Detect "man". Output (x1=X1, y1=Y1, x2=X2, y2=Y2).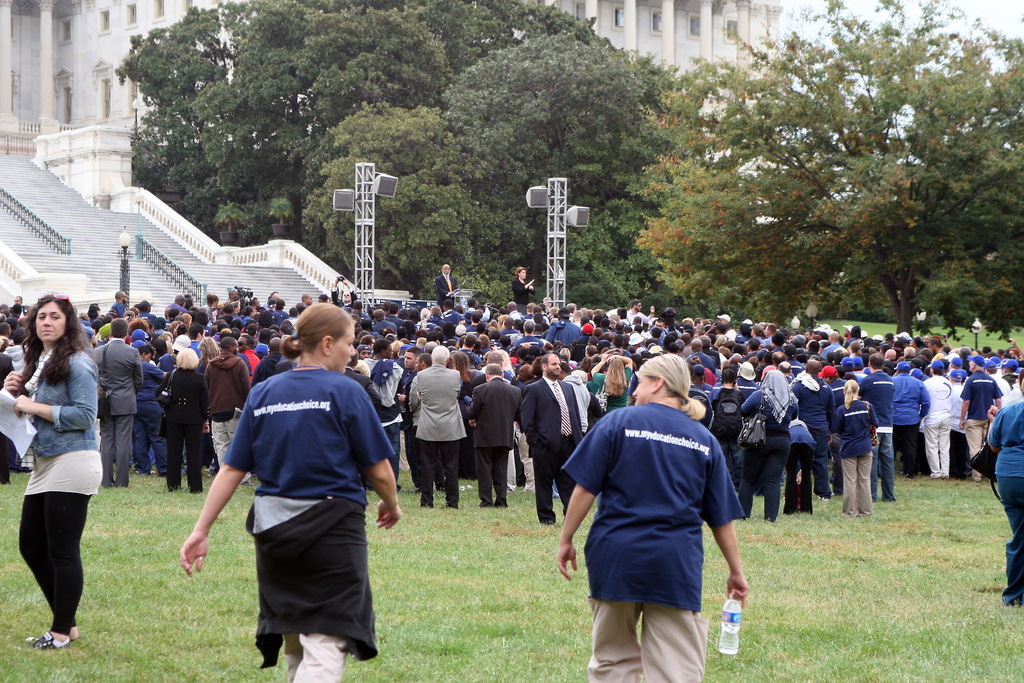
(x1=746, y1=324, x2=762, y2=350).
